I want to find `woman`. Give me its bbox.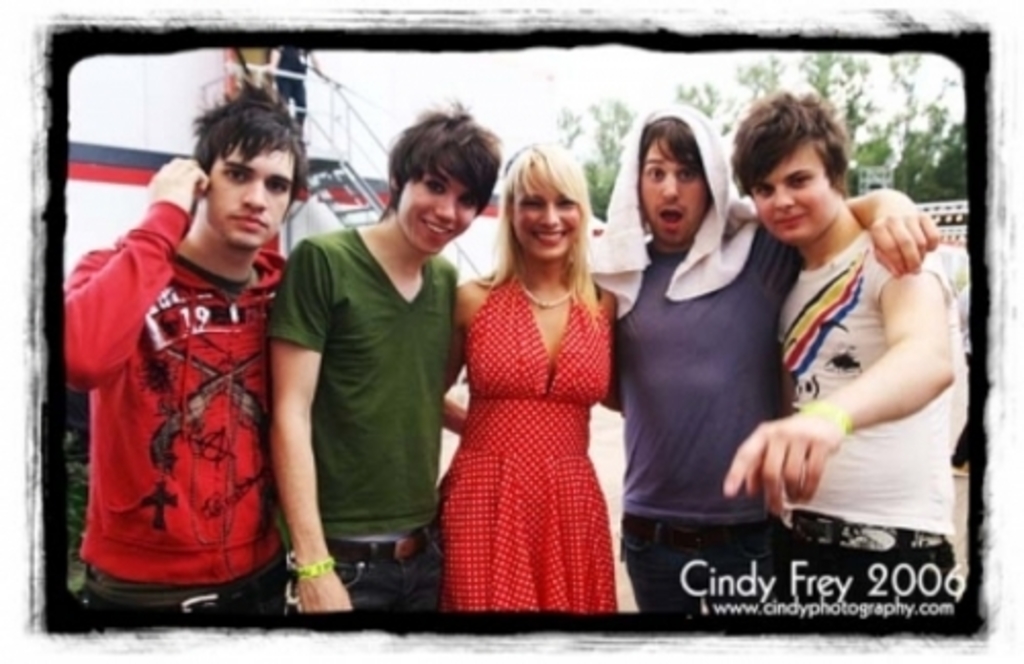
left=422, top=137, right=629, bottom=629.
